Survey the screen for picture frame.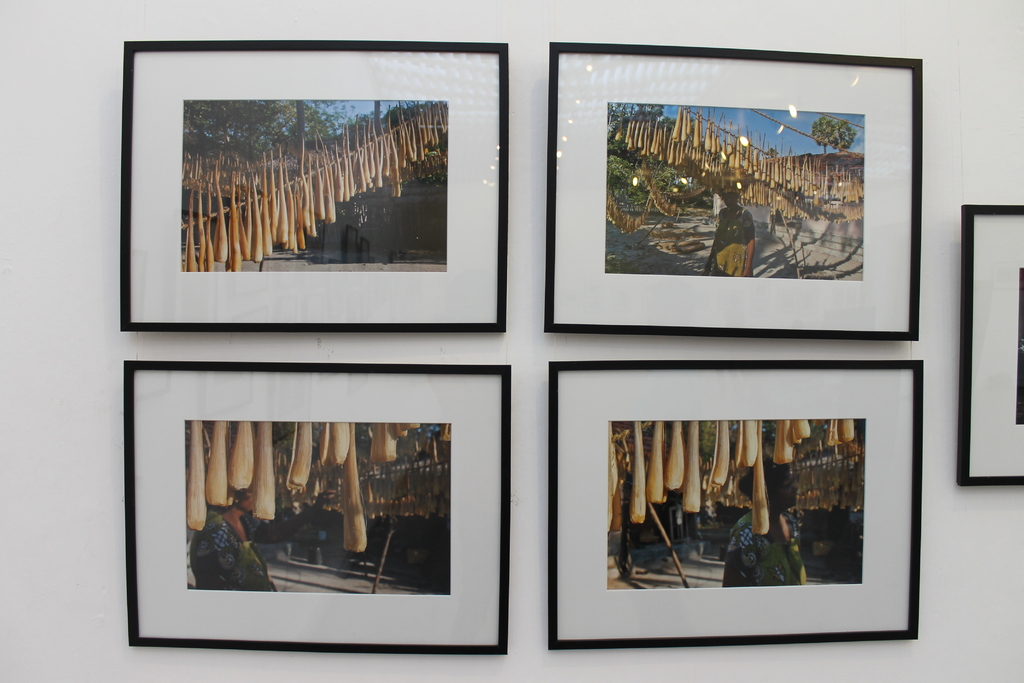
Survey found: [left=548, top=357, right=916, bottom=646].
